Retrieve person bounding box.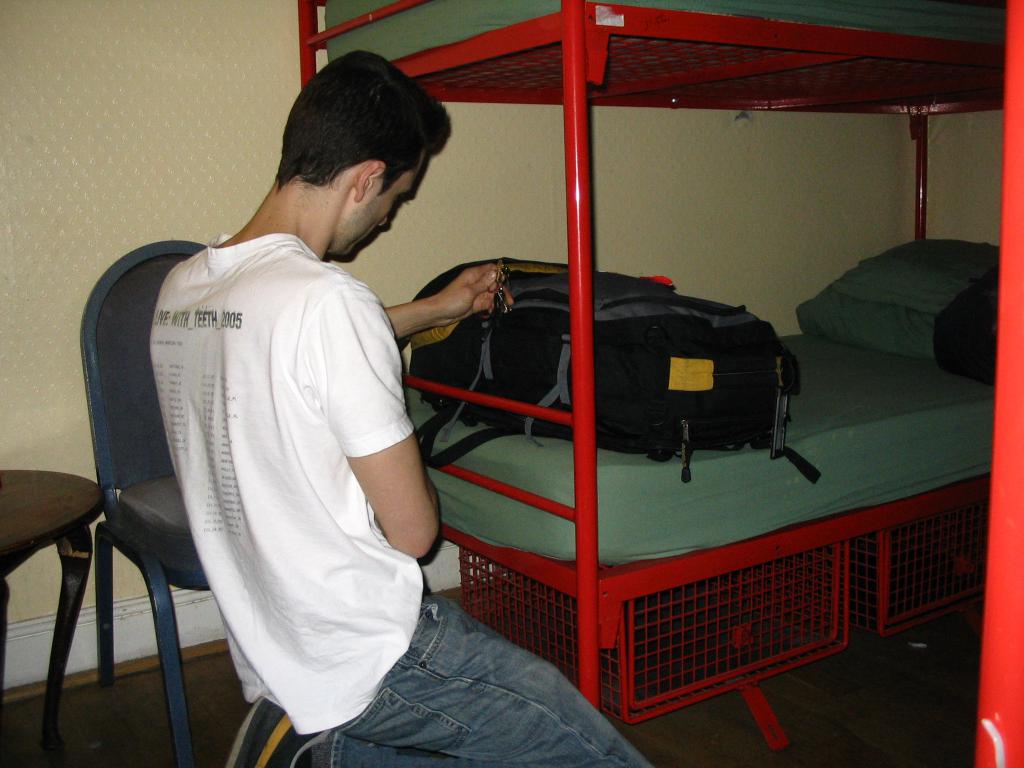
Bounding box: box(148, 51, 653, 767).
